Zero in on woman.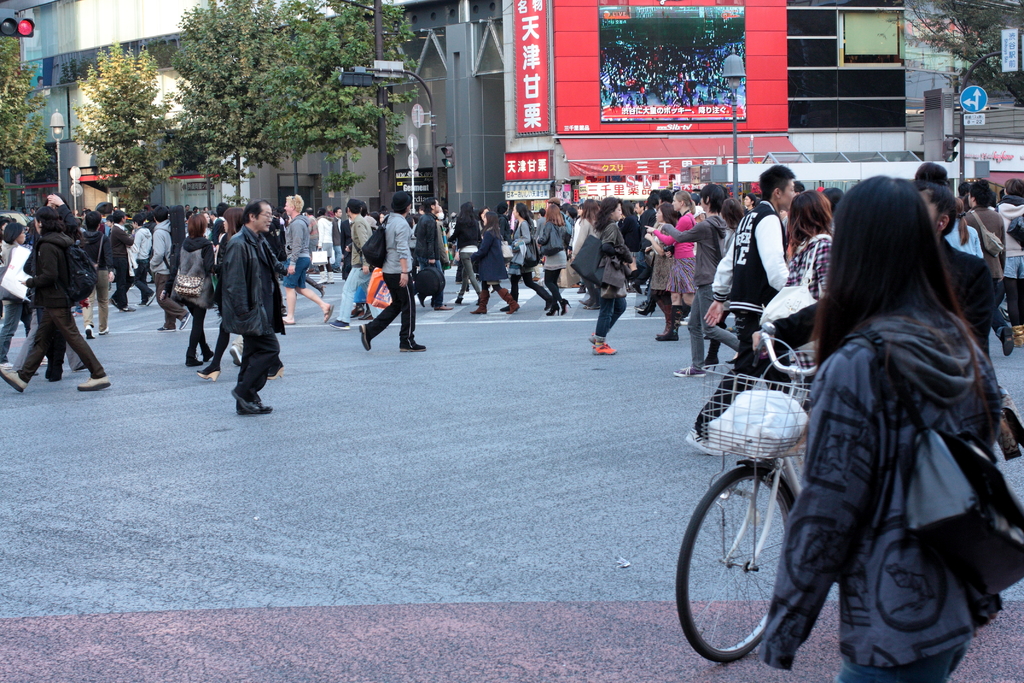
Zeroed in: (316,206,333,284).
